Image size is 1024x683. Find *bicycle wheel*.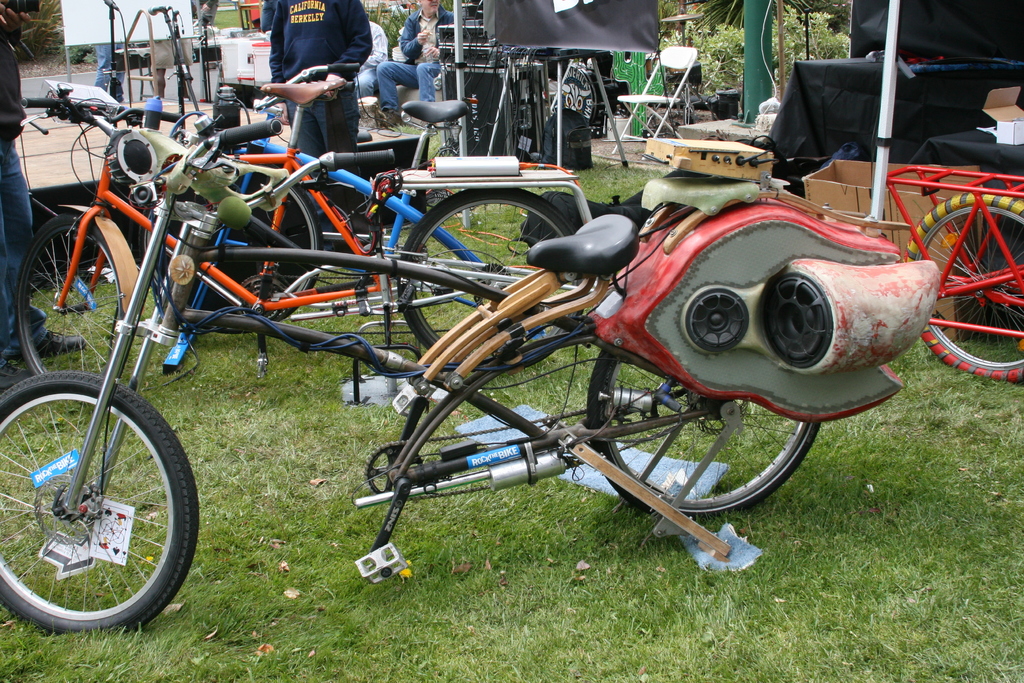
Rect(0, 372, 199, 634).
